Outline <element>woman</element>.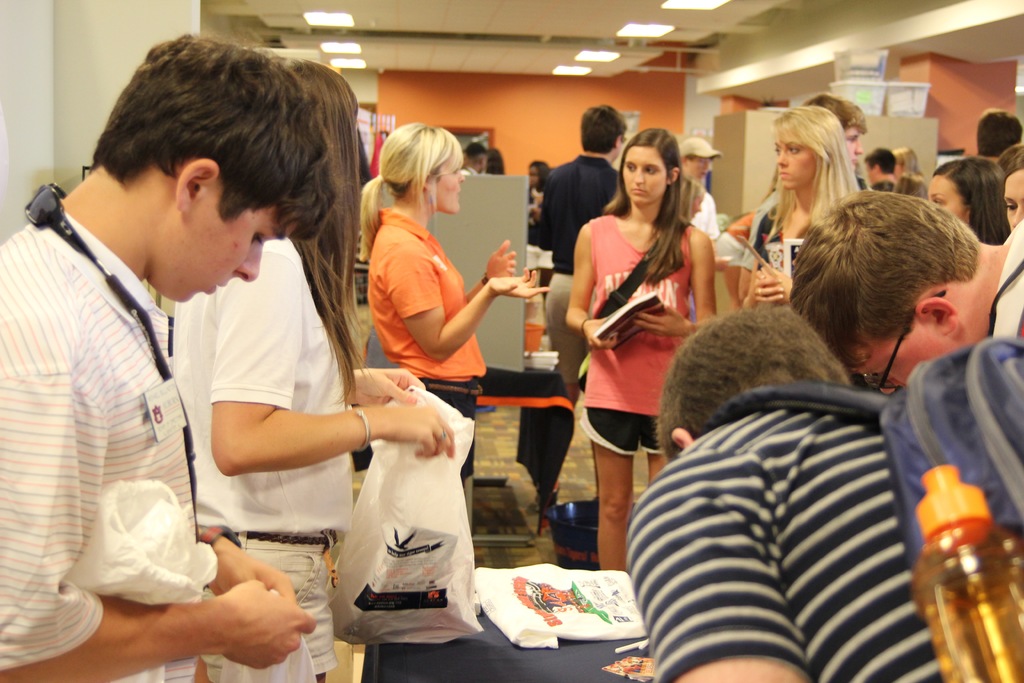
Outline: BBox(925, 156, 1011, 252).
